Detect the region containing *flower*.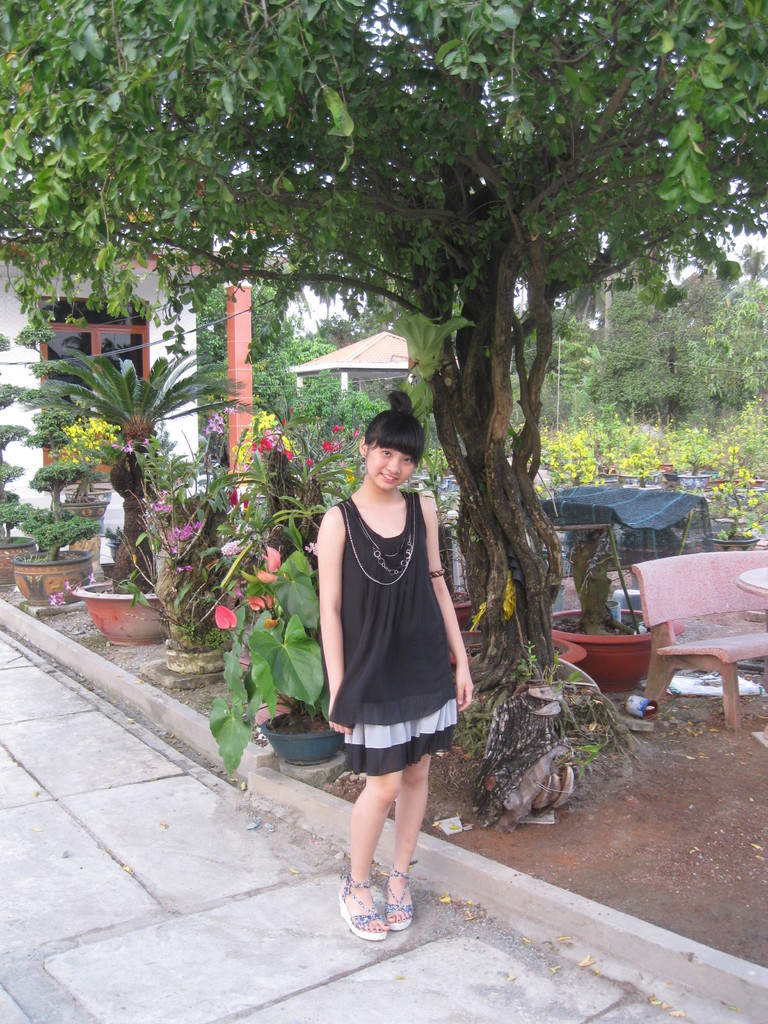
329 424 345 434.
